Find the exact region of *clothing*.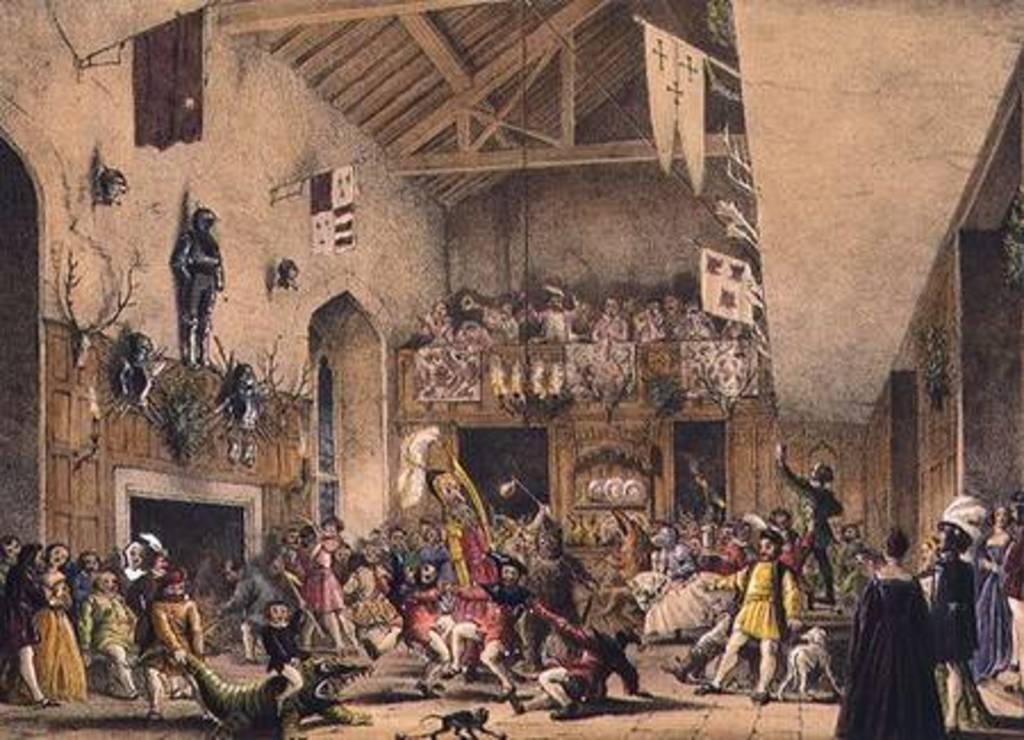
Exact region: [left=551, top=619, right=642, bottom=697].
